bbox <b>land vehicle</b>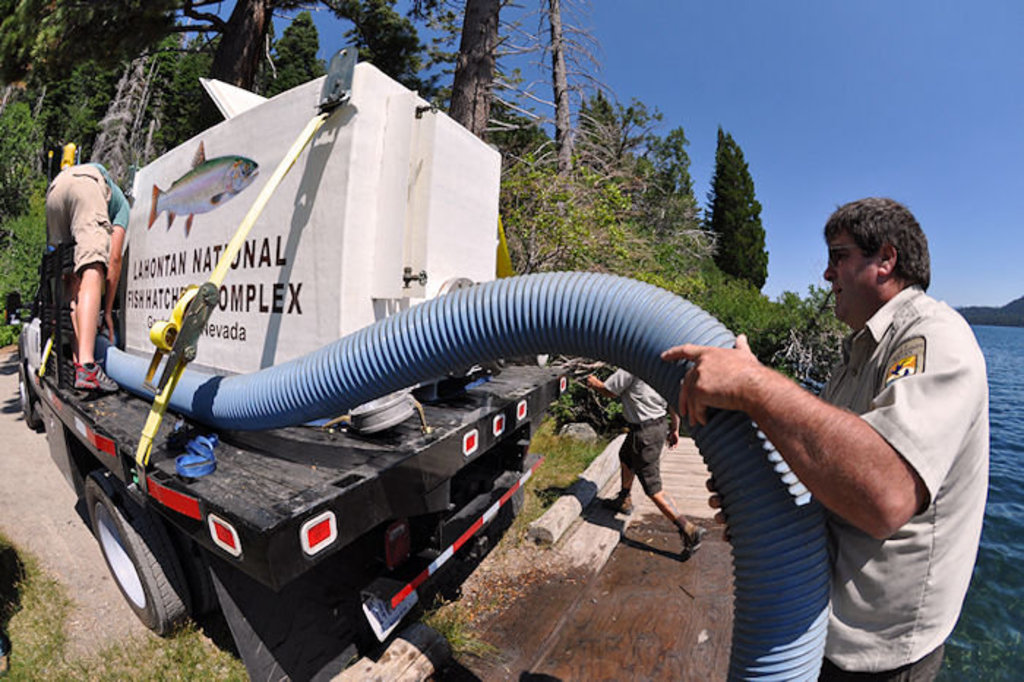
18/76/563/681
